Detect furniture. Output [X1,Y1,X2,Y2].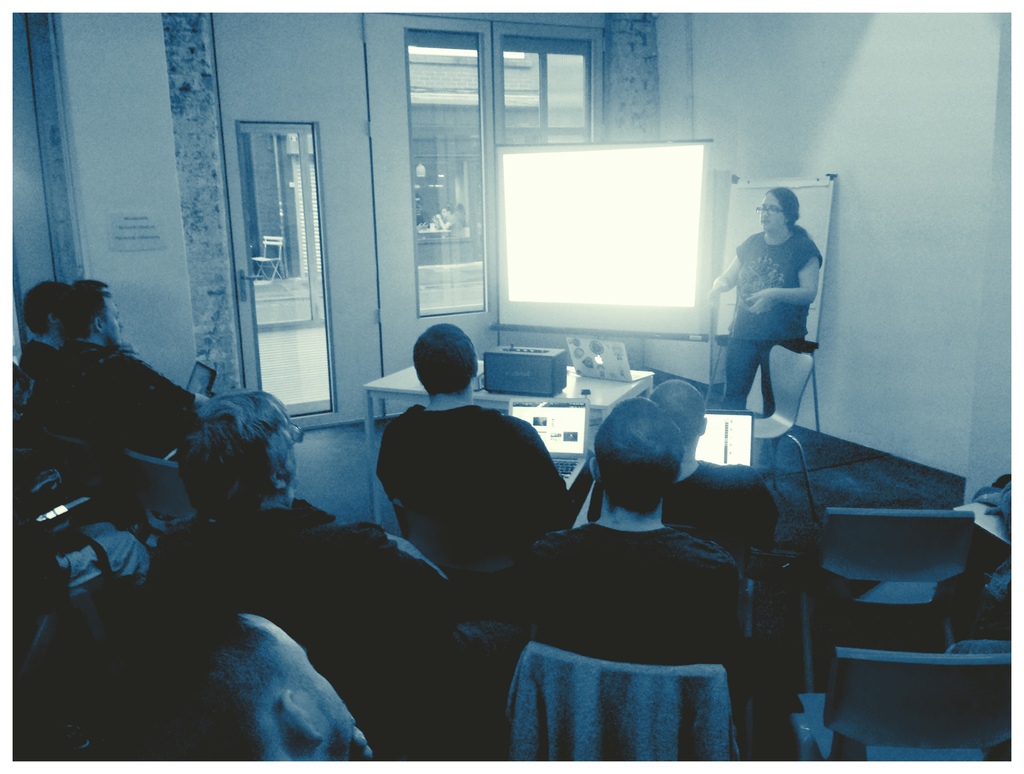
[798,647,1011,760].
